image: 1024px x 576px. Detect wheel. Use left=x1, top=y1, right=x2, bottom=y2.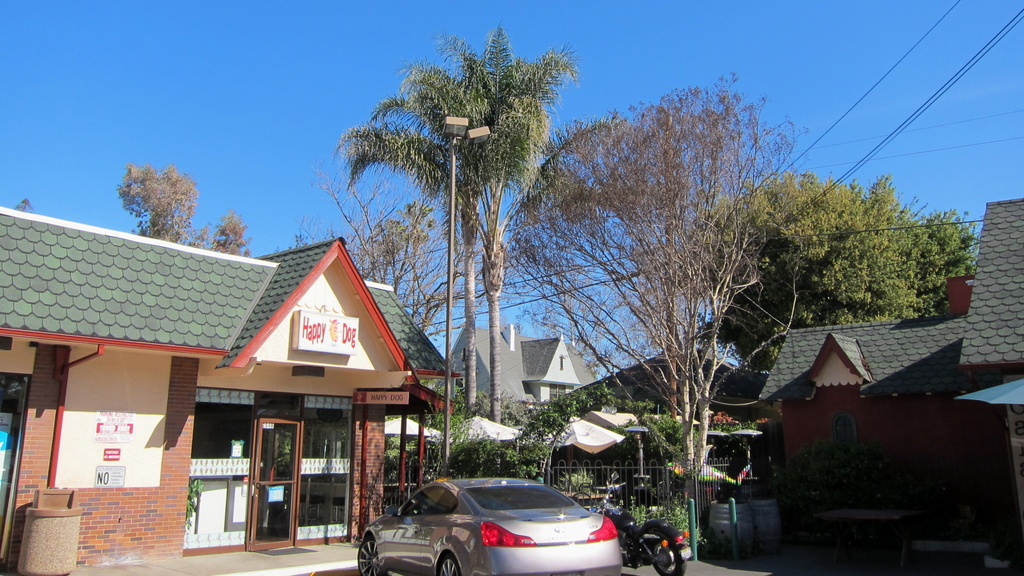
left=356, top=538, right=378, bottom=575.
